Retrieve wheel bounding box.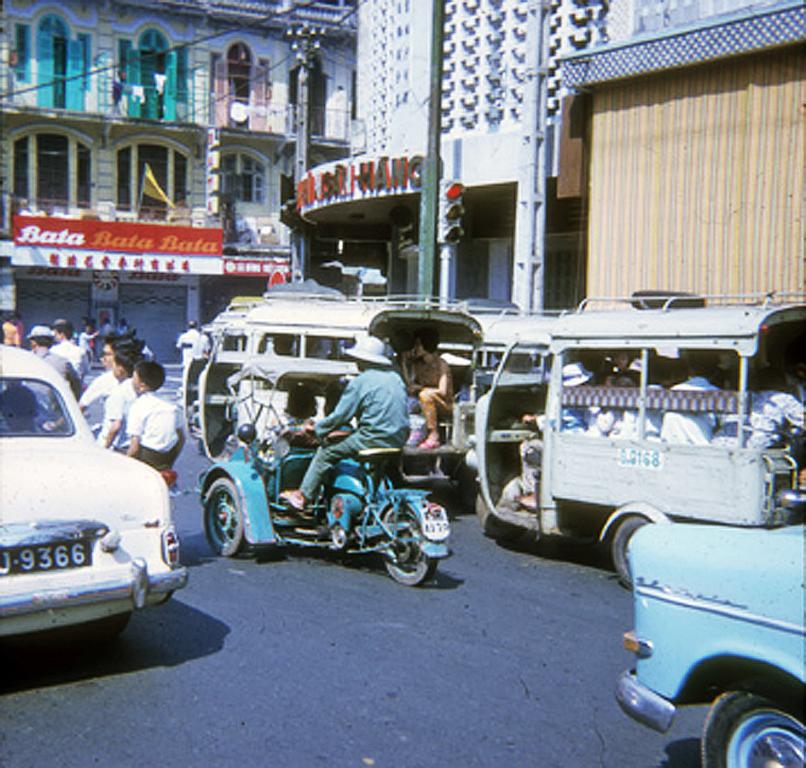
Bounding box: 206,470,247,559.
